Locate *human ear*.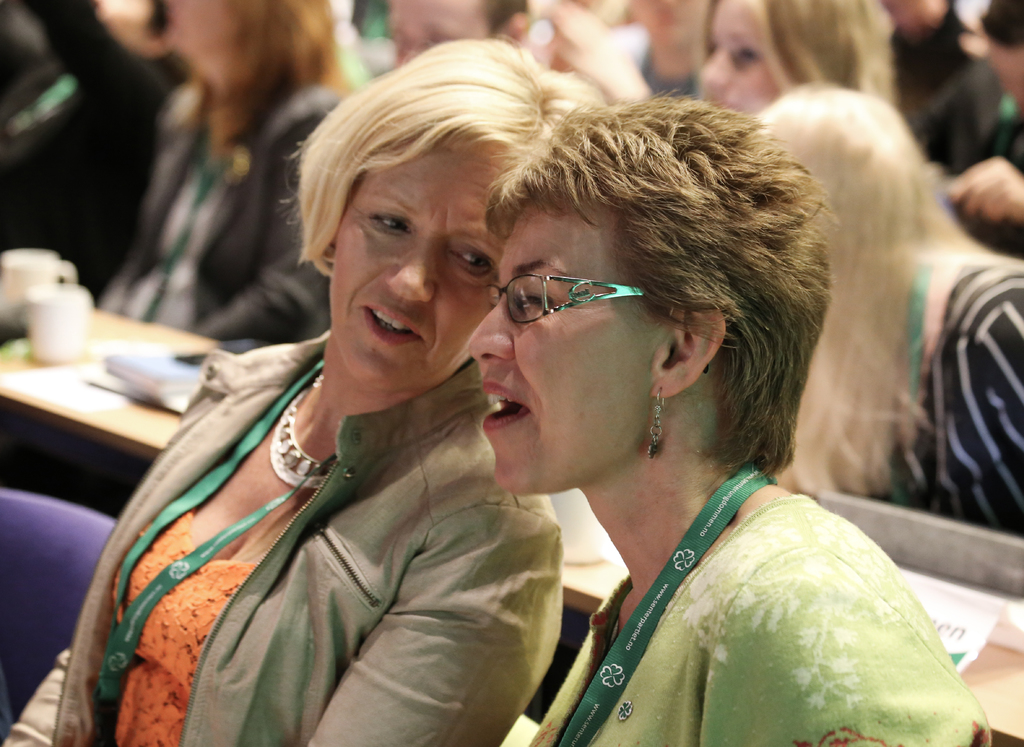
Bounding box: pyautogui.locateOnScreen(651, 299, 727, 398).
